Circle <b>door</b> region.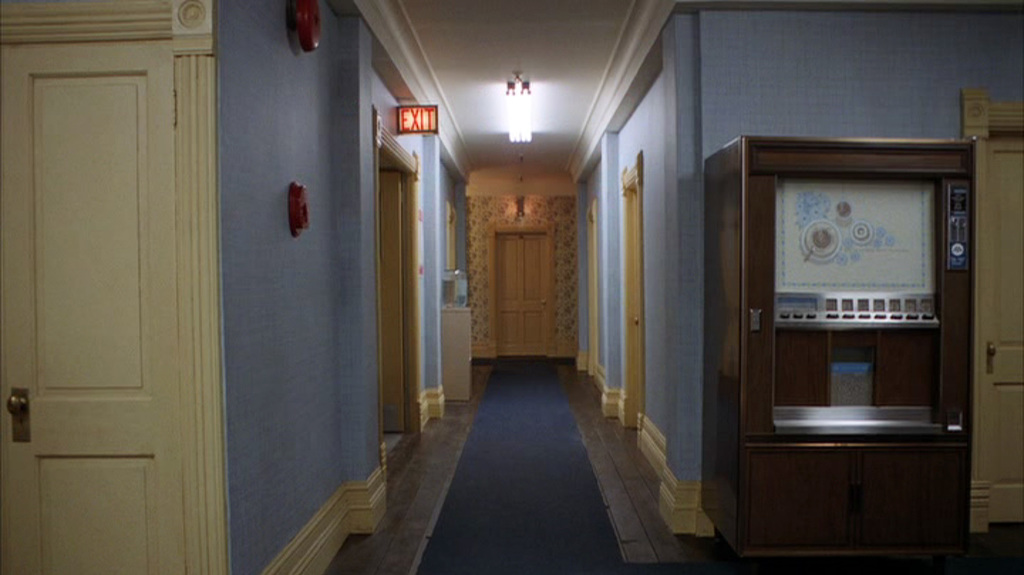
Region: [left=376, top=171, right=409, bottom=434].
